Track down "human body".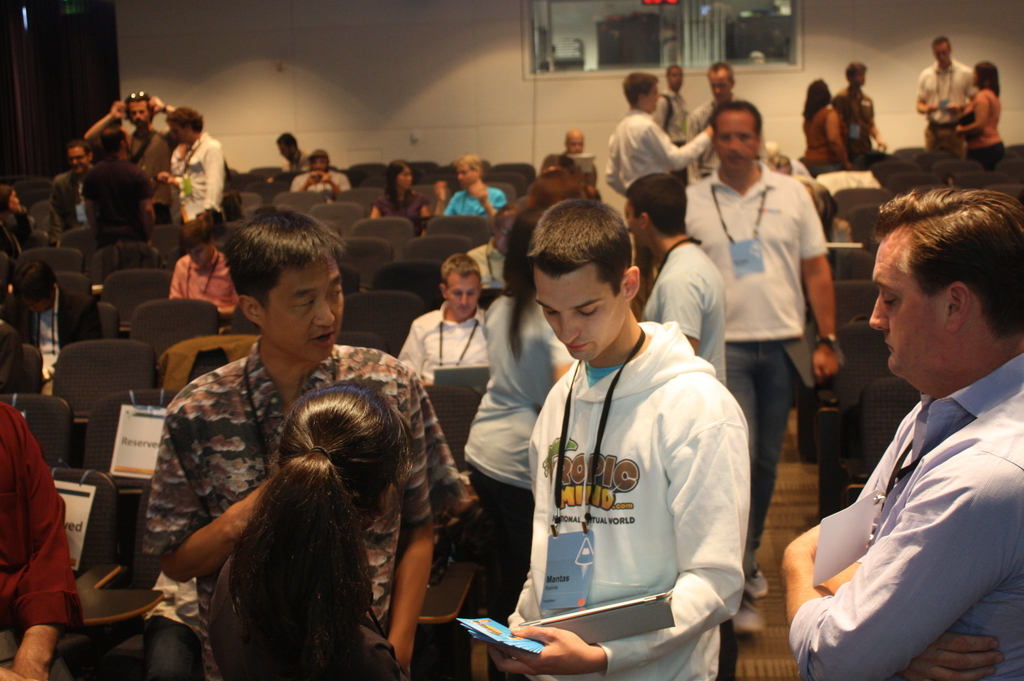
Tracked to pyautogui.locateOnScreen(400, 241, 504, 382).
